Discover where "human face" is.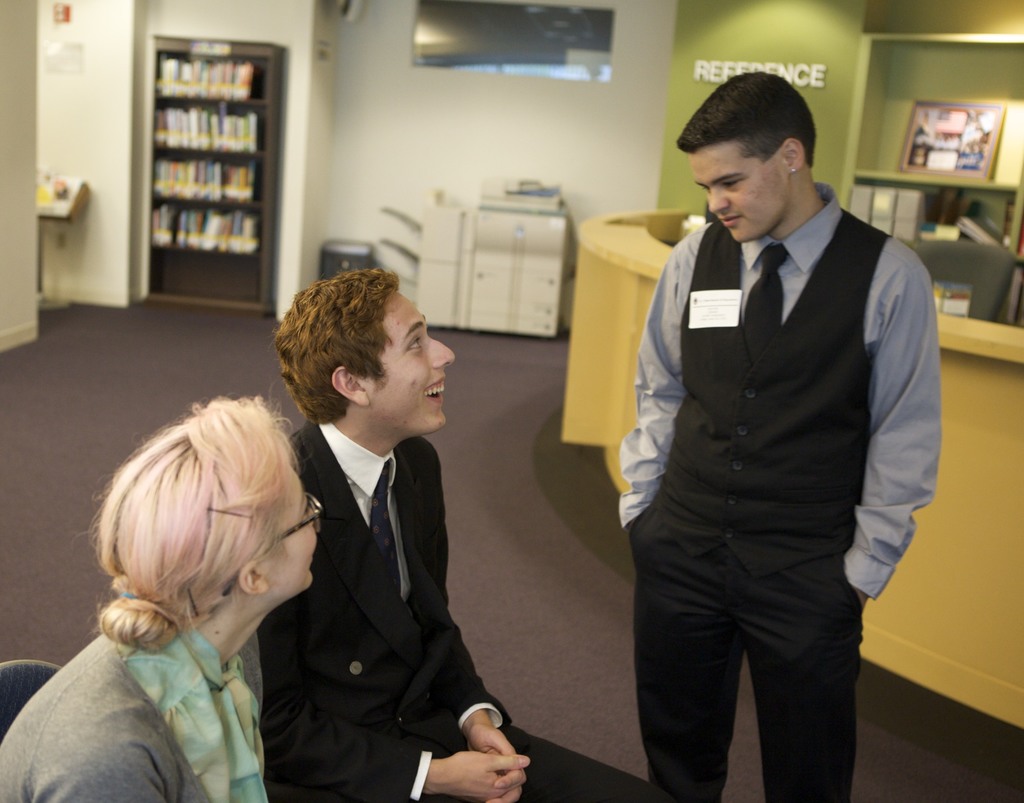
Discovered at <region>368, 295, 456, 436</region>.
